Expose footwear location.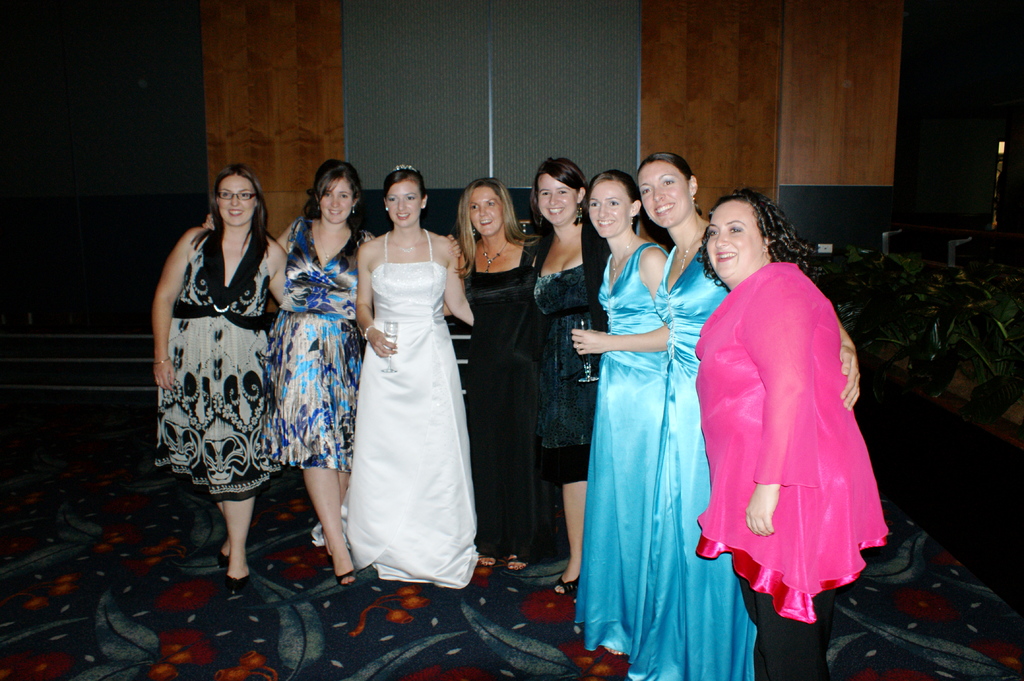
Exposed at 481, 549, 502, 572.
